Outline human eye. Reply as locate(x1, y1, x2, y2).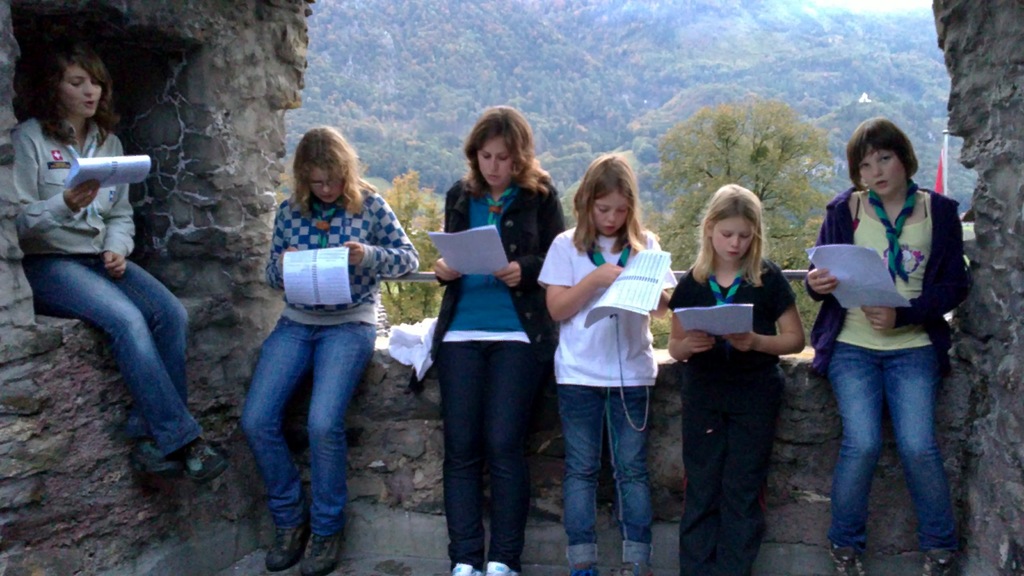
locate(70, 79, 81, 88).
